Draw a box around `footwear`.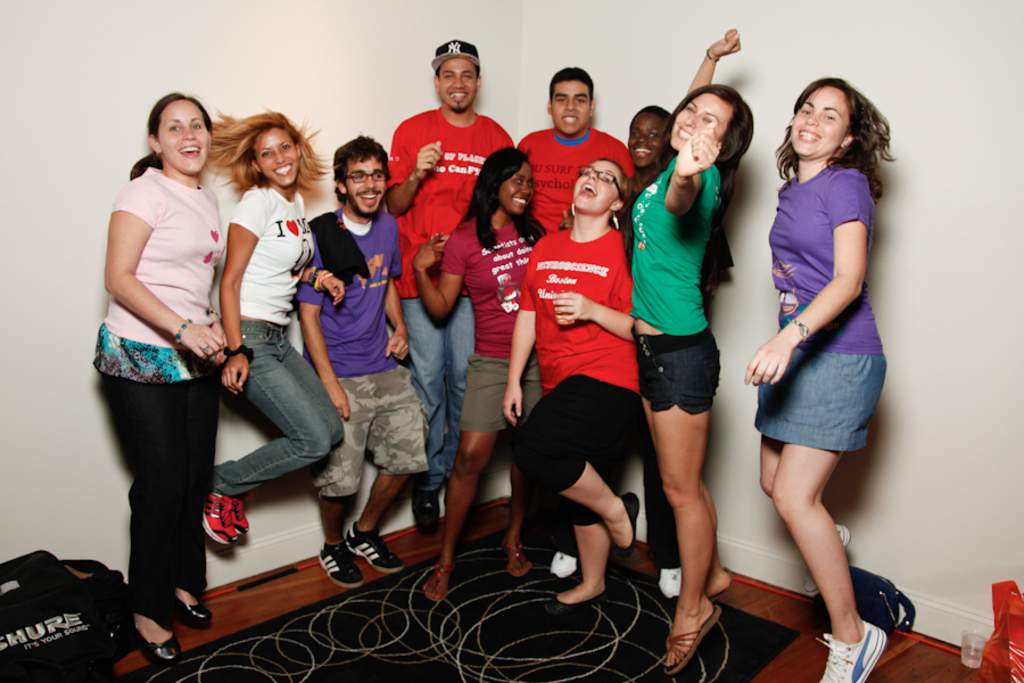
551:550:576:579.
